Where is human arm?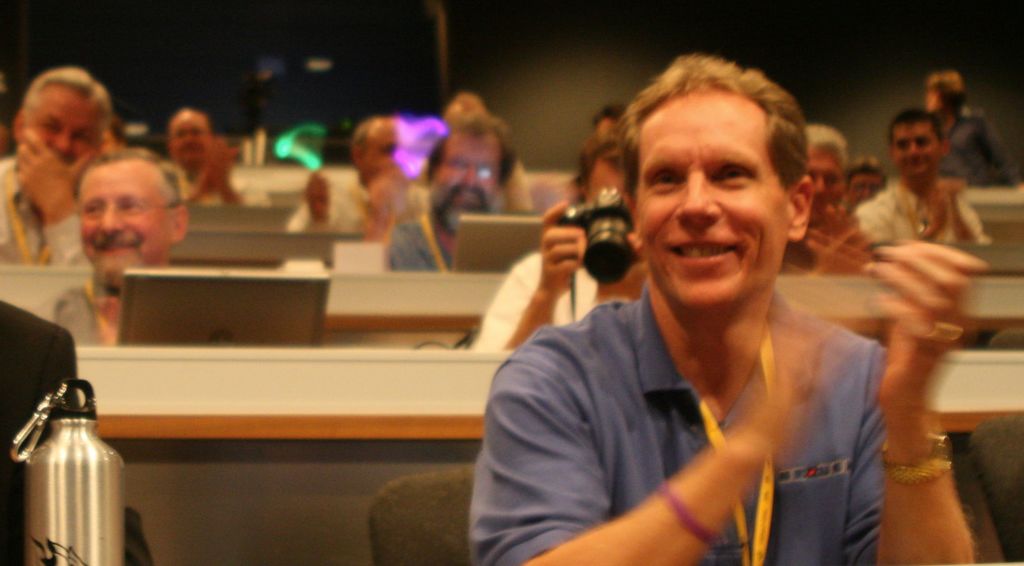
BBox(16, 114, 111, 273).
